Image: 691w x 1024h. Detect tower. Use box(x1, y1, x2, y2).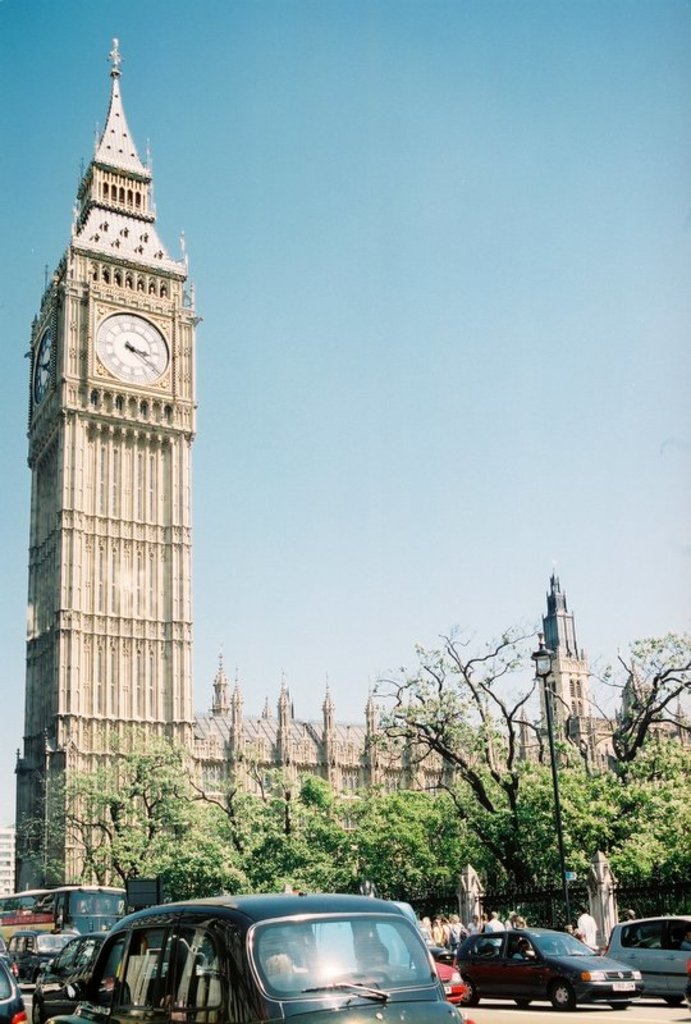
box(530, 564, 596, 767).
